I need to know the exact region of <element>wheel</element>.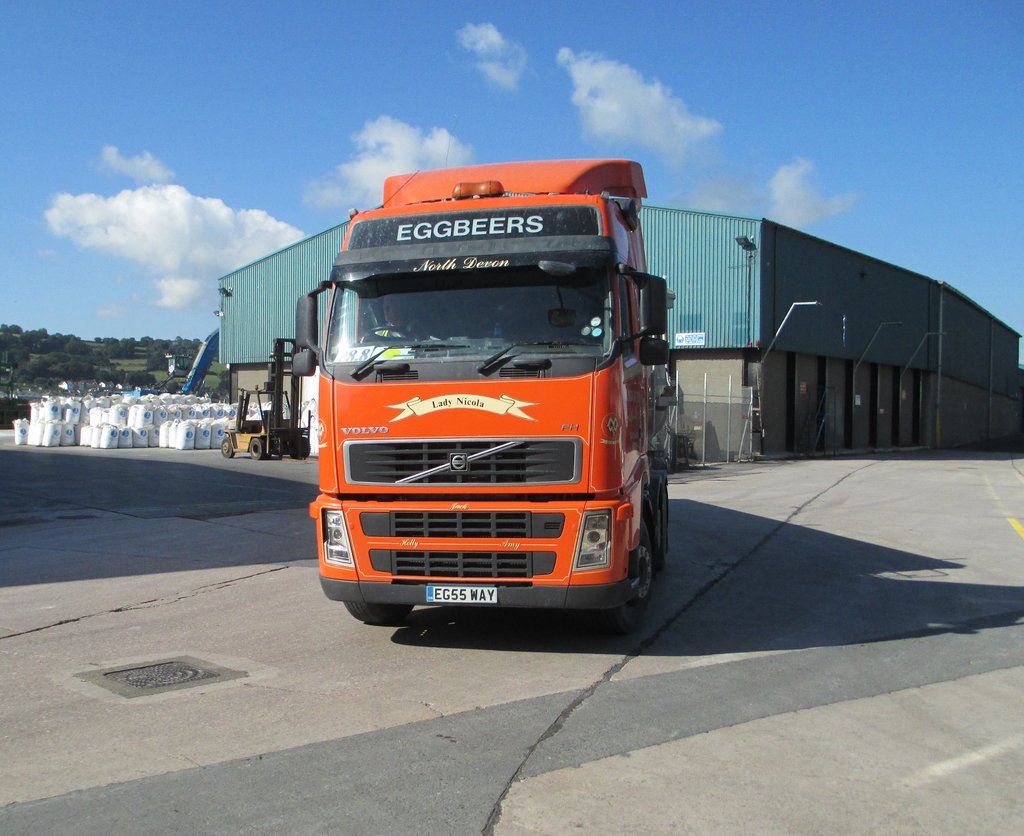
Region: <bbox>605, 516, 648, 629</bbox>.
